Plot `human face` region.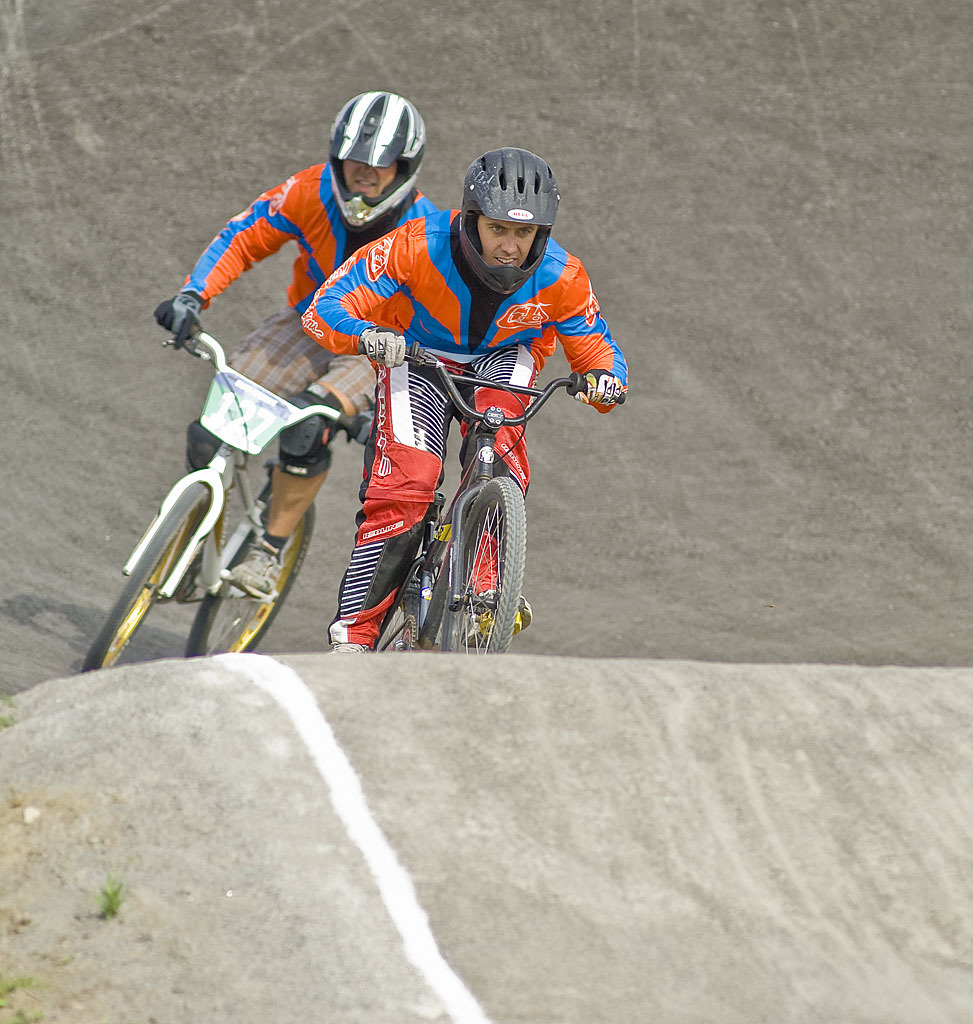
Plotted at left=340, top=158, right=395, bottom=199.
